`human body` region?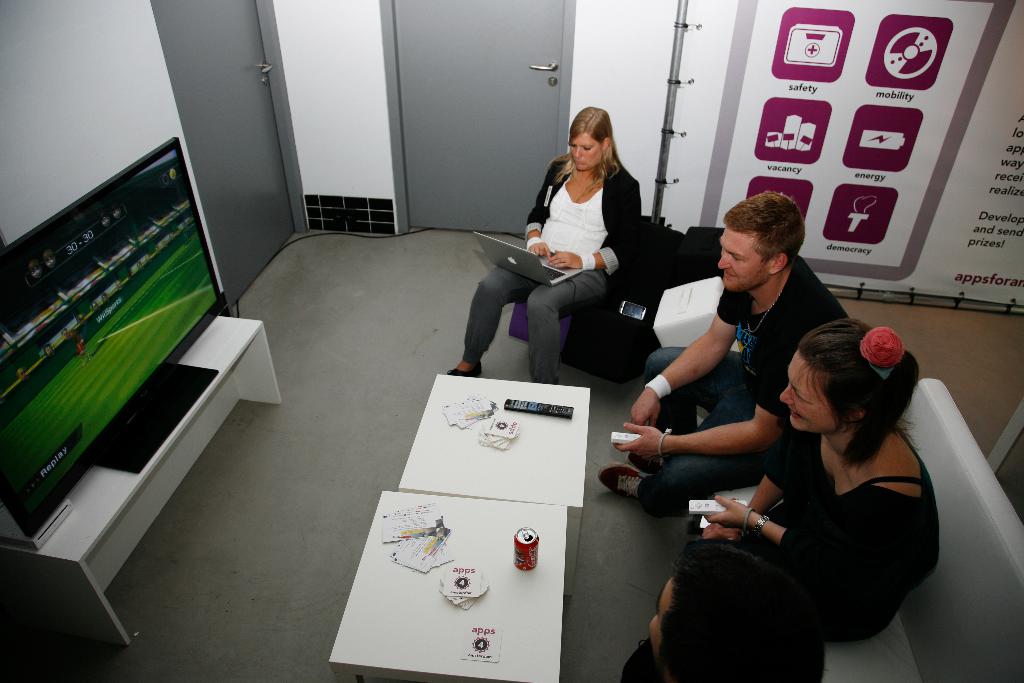
box(619, 531, 830, 682)
